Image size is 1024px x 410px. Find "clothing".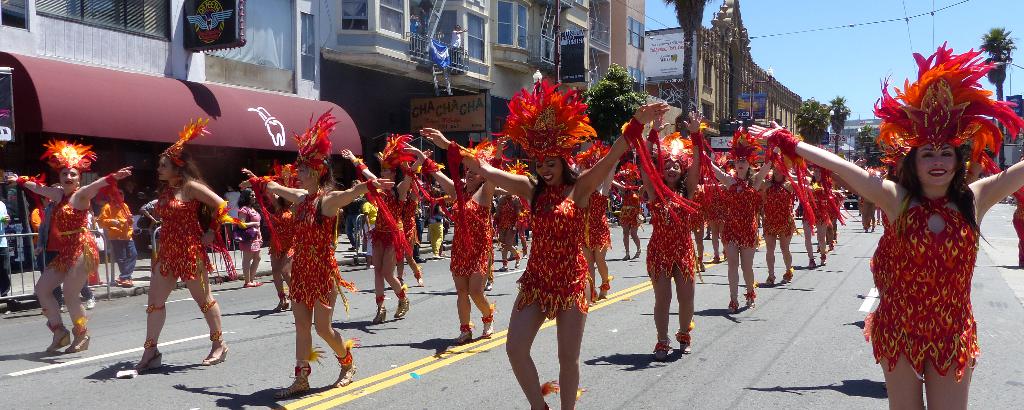
bbox=(426, 199, 447, 254).
